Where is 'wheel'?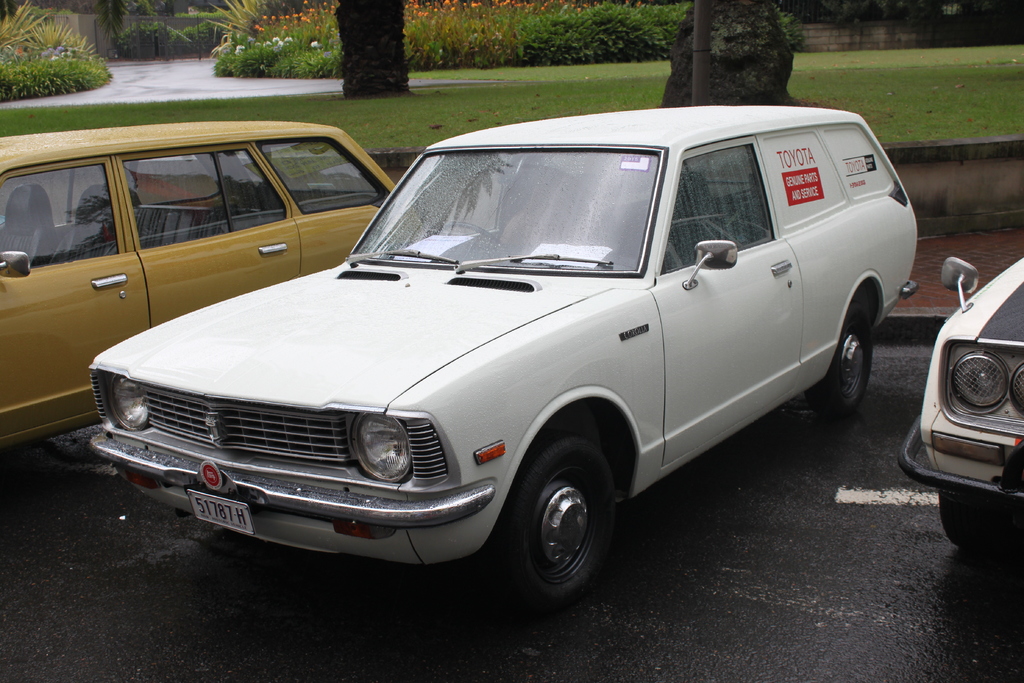
<bbox>937, 490, 1023, 557</bbox>.
